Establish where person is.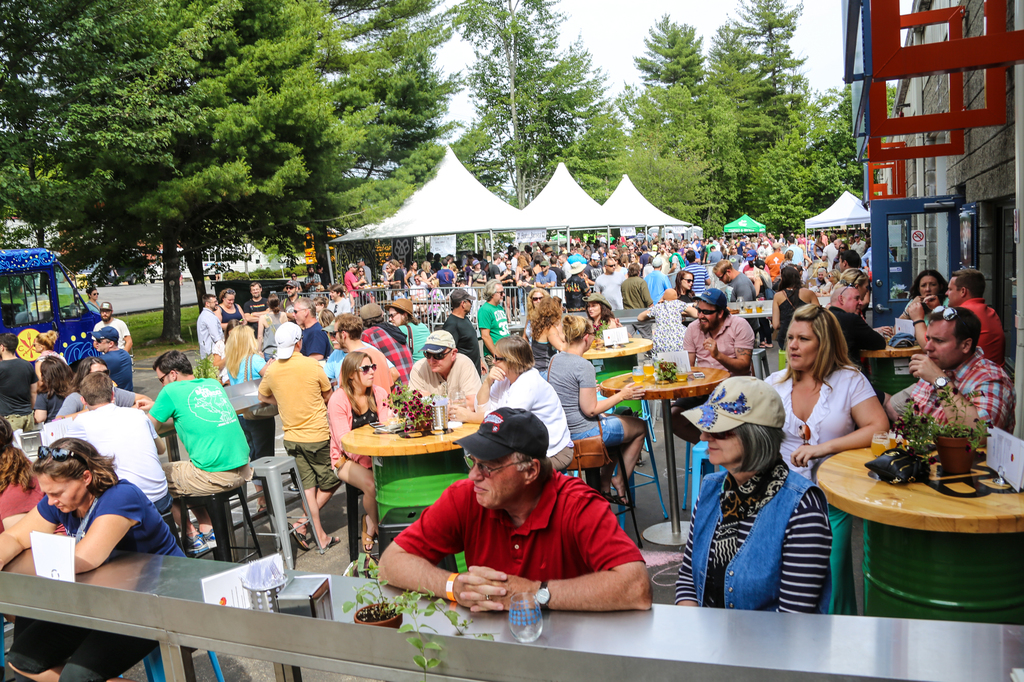
Established at [x1=300, y1=258, x2=323, y2=286].
